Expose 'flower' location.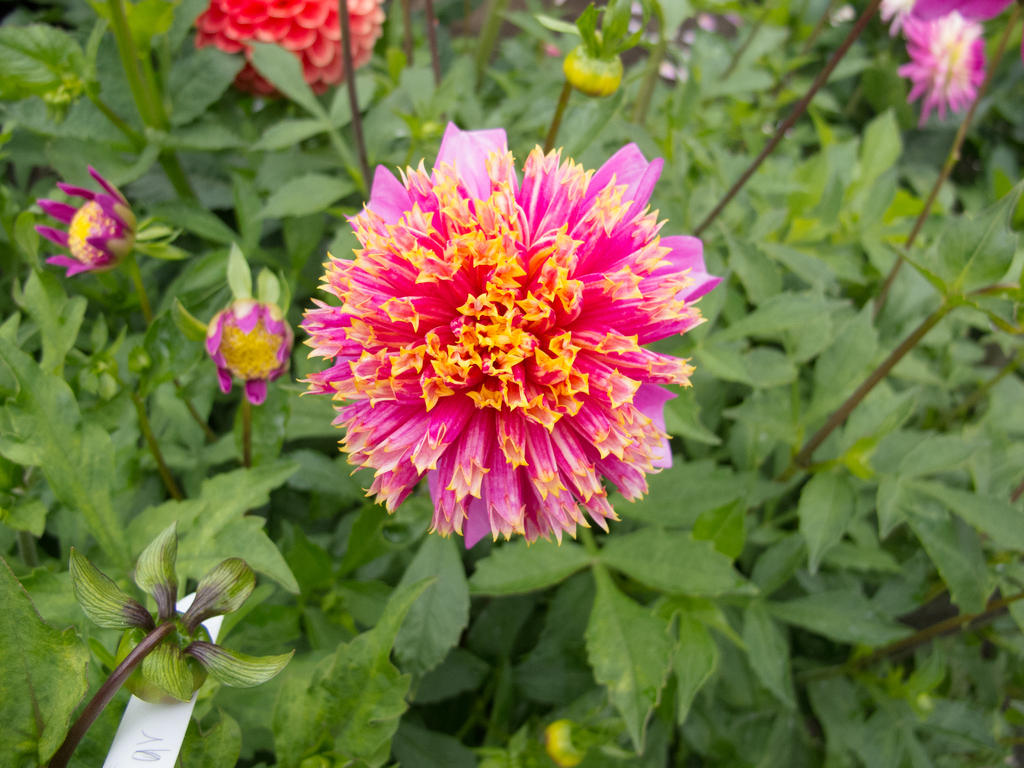
Exposed at left=194, top=0, right=386, bottom=100.
